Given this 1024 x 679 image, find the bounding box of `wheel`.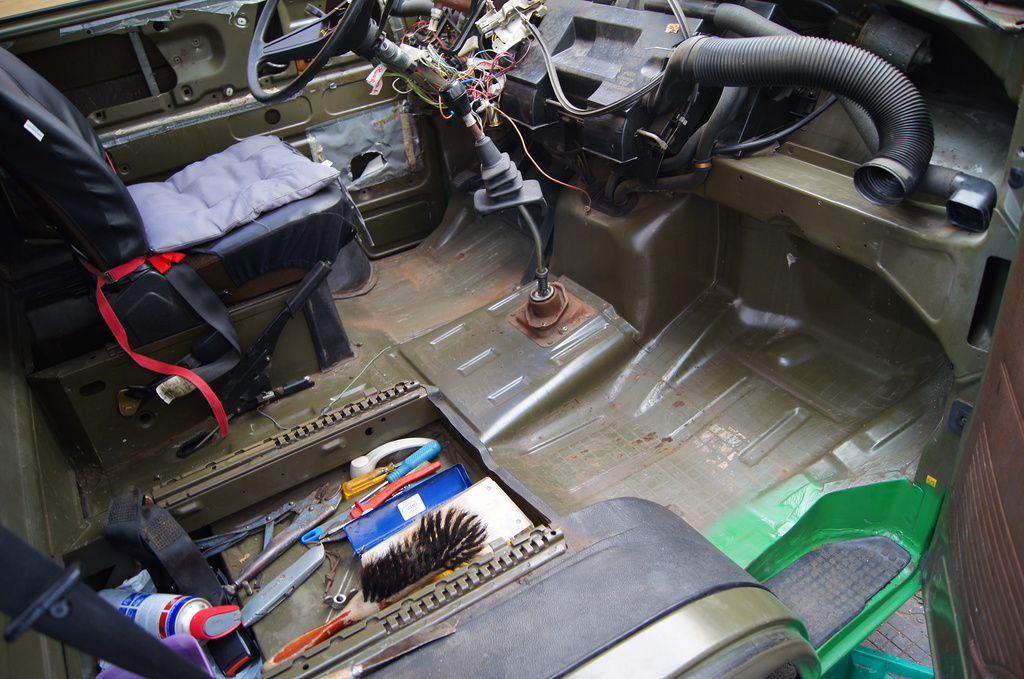
[247, 0, 371, 105].
